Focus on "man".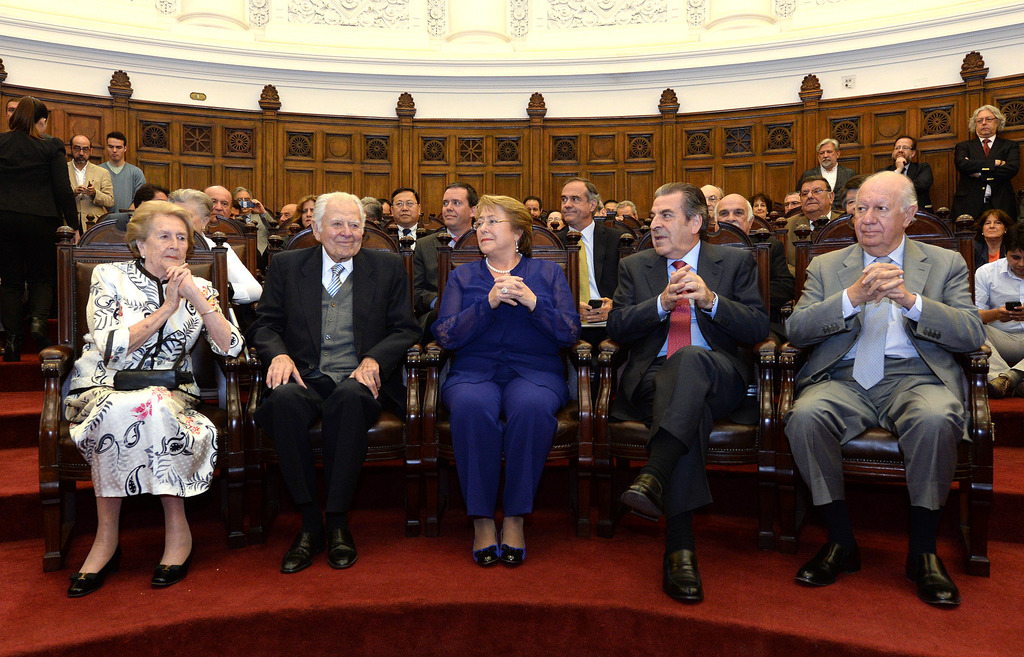
Focused at l=62, t=132, r=115, b=237.
